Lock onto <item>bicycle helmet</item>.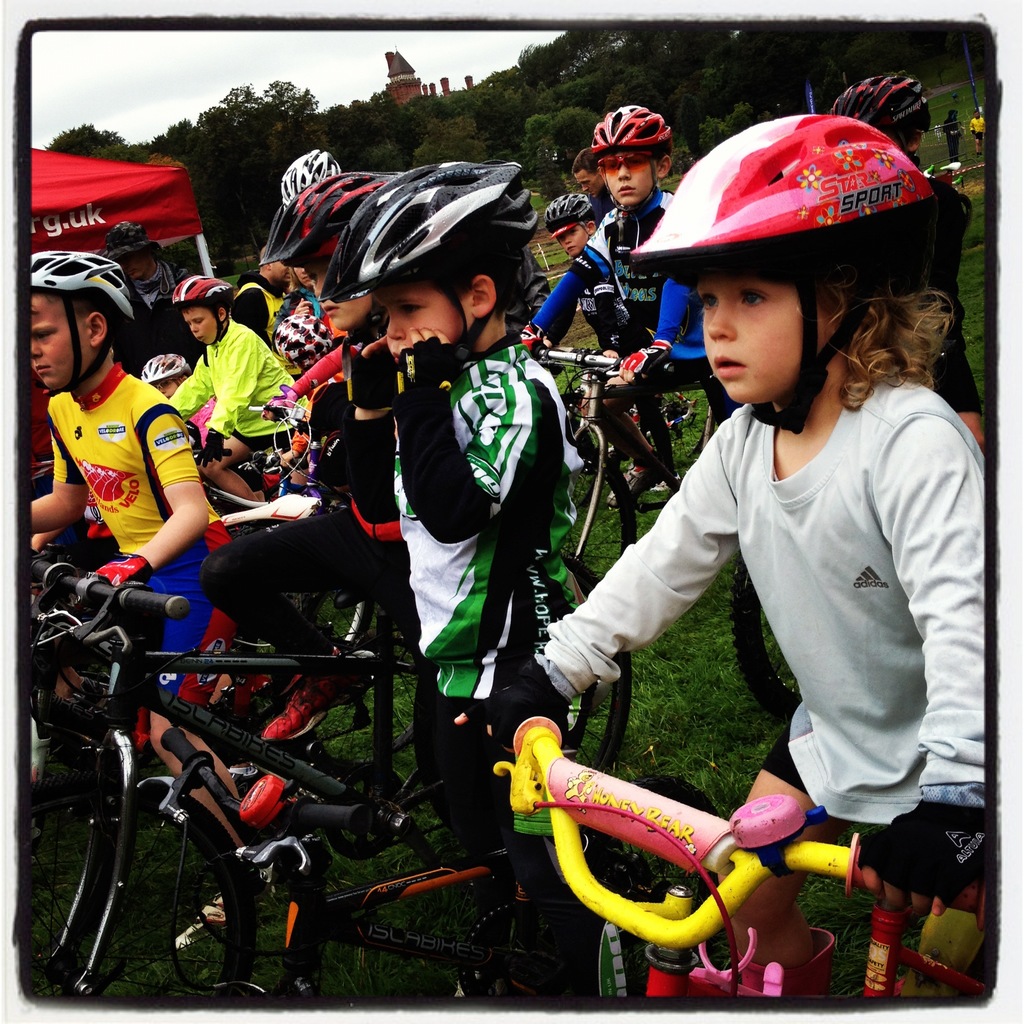
Locked: <box>627,109,940,435</box>.
